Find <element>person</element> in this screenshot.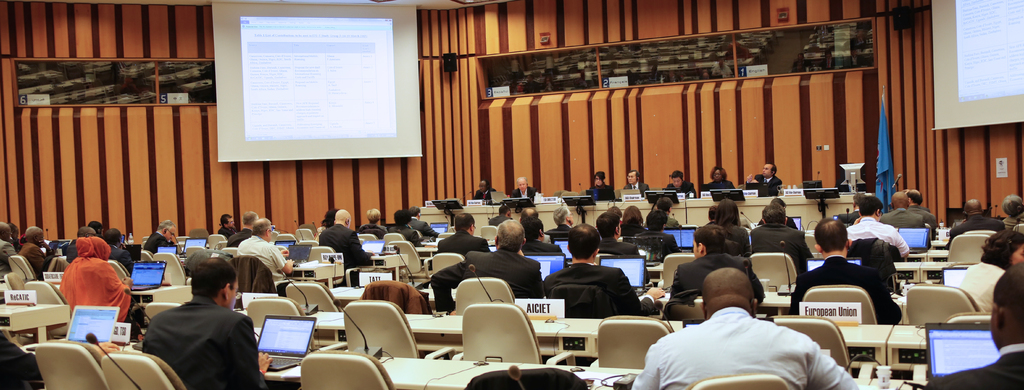
The bounding box for <element>person</element> is (58,232,140,332).
